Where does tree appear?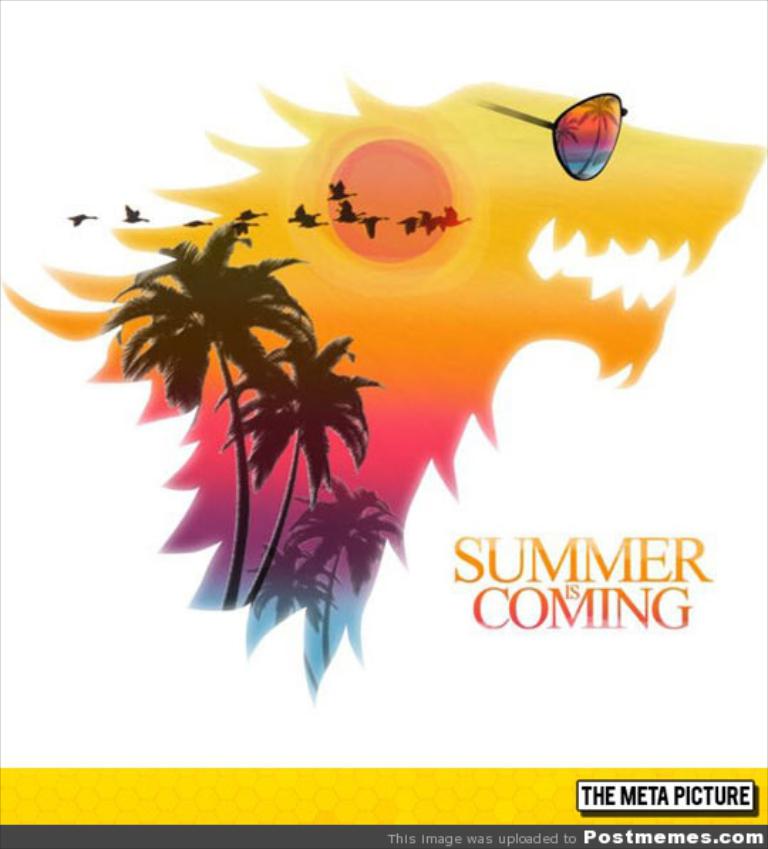
Appears at bbox(243, 542, 346, 690).
